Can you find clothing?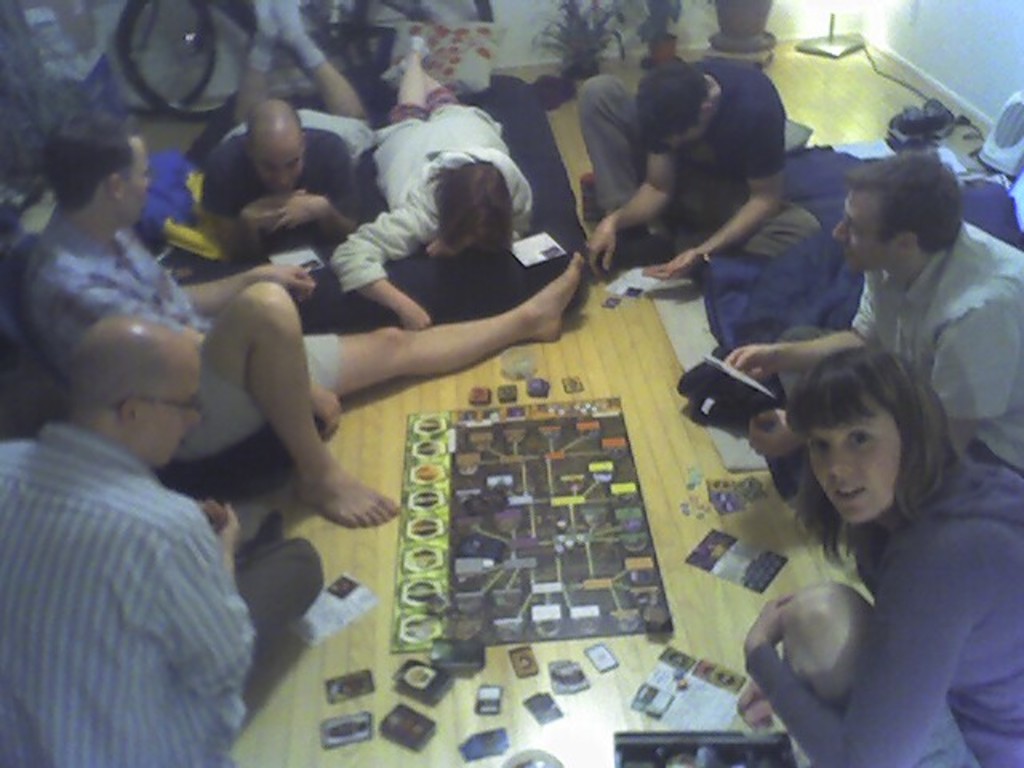
Yes, bounding box: bbox=(726, 459, 1022, 766).
